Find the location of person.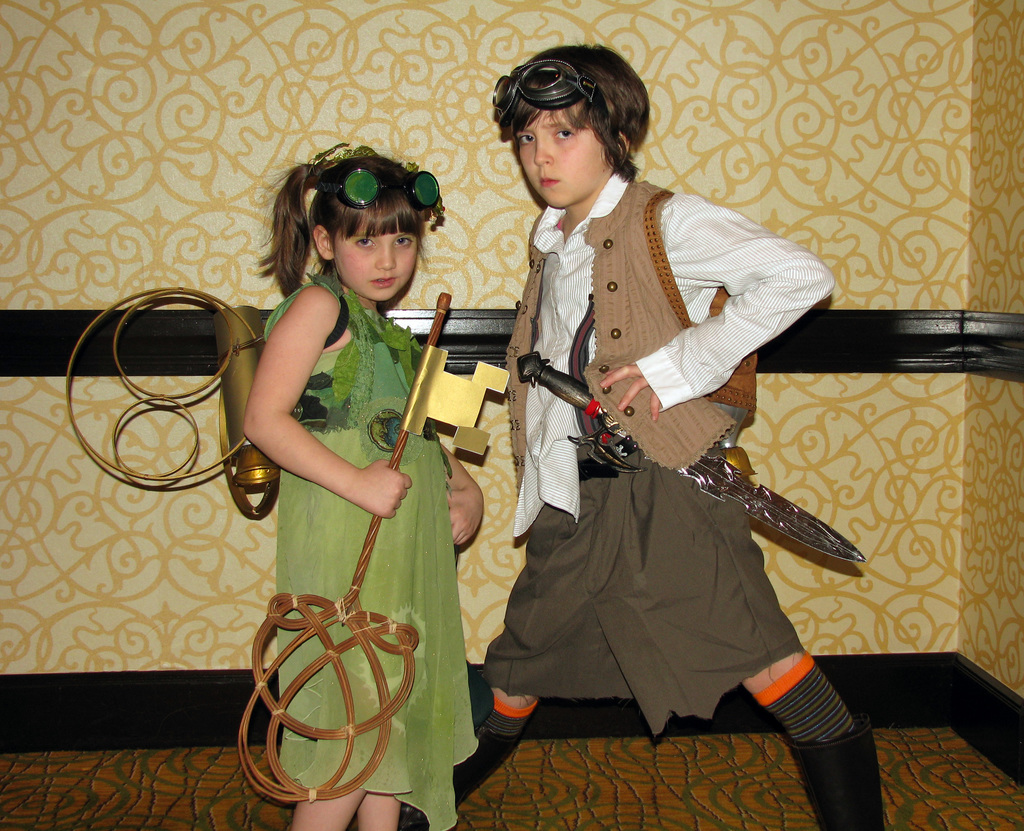
Location: box=[449, 42, 833, 822].
